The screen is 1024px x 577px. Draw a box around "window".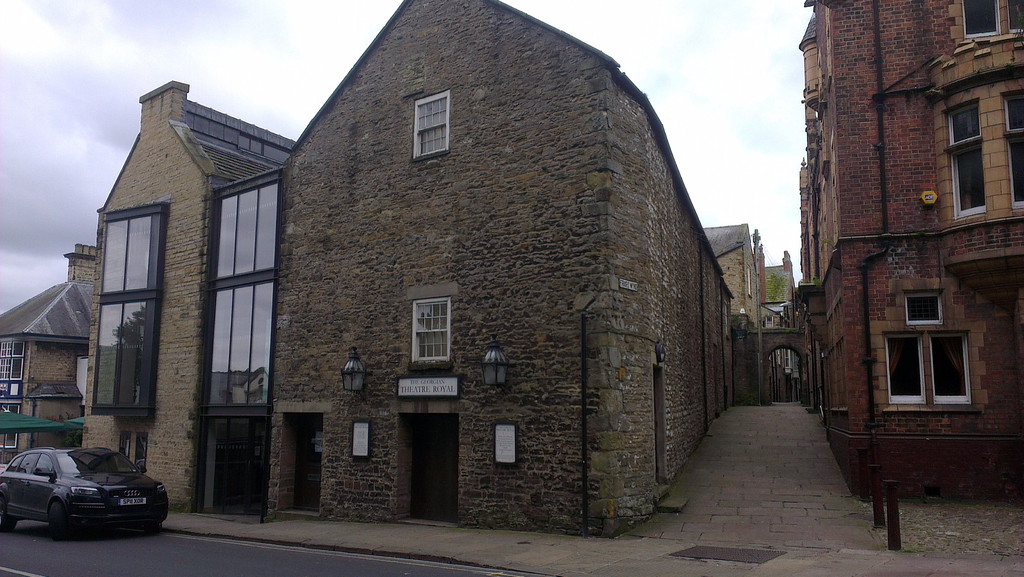
Rect(83, 212, 159, 298).
